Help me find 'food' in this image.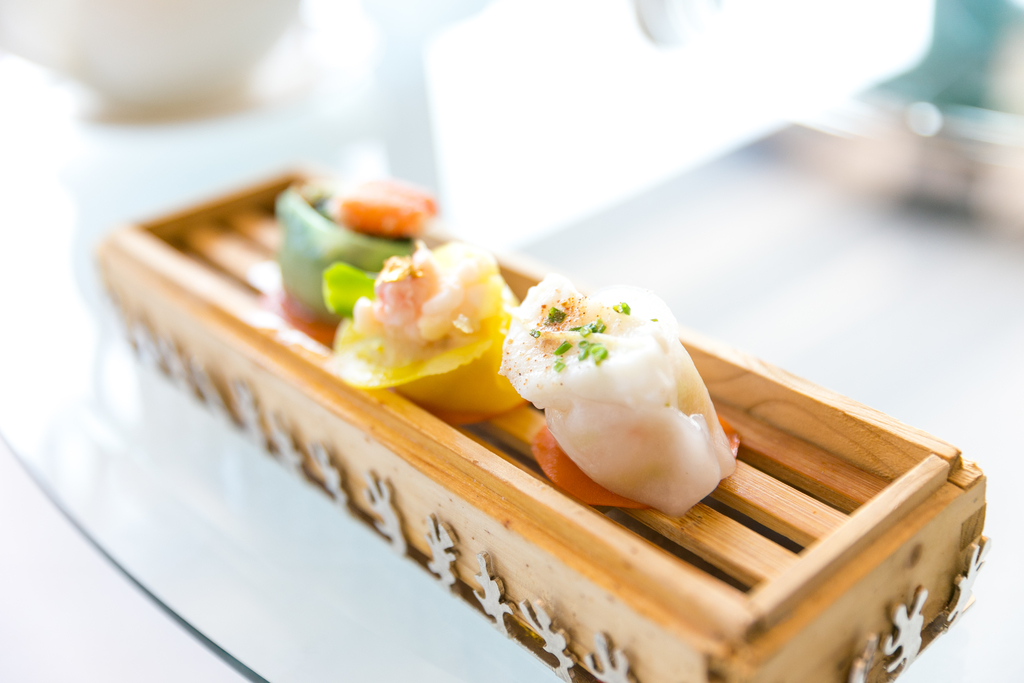
Found it: 333 240 541 414.
